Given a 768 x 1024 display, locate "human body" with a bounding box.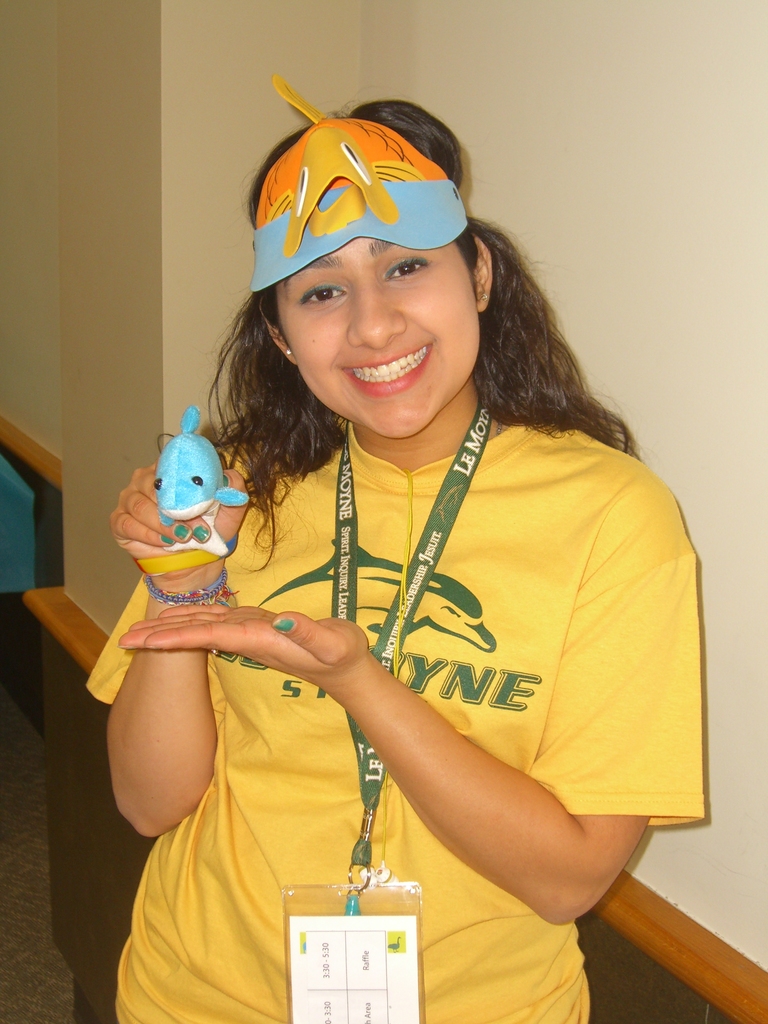
Located: detection(54, 156, 728, 1005).
